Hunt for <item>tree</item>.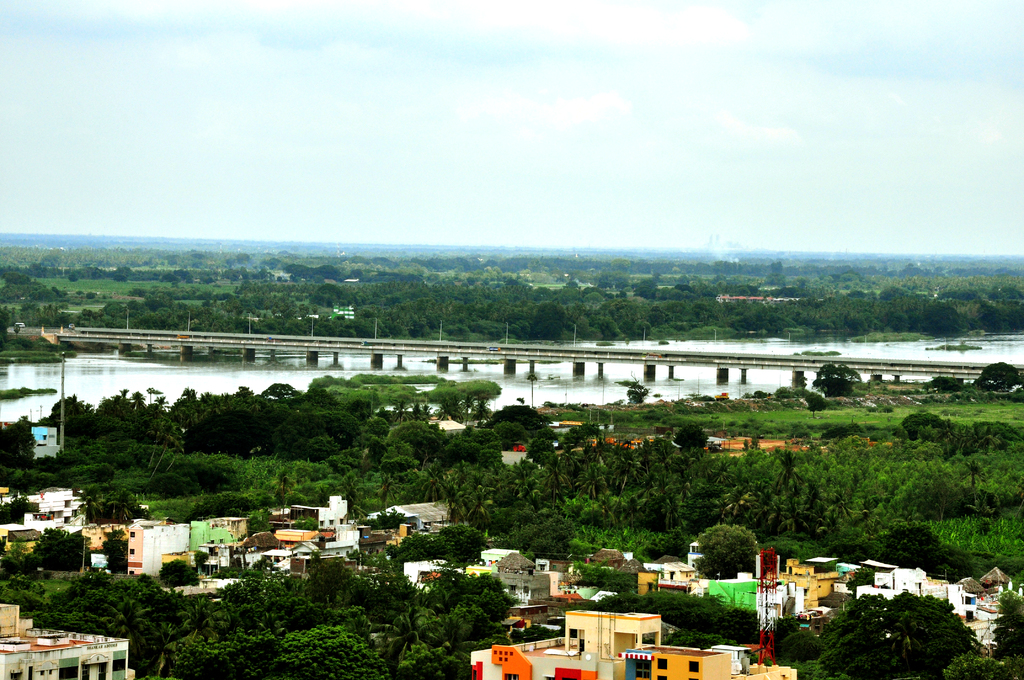
Hunted down at (left=986, top=589, right=1023, bottom=661).
